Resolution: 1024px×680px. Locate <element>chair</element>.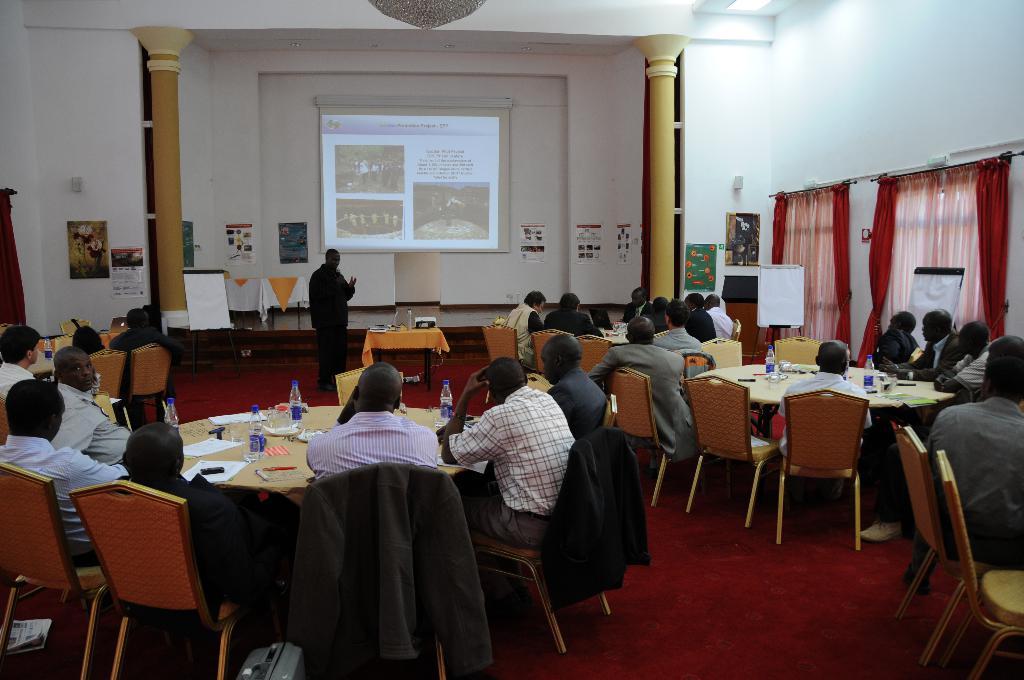
316, 460, 462, 679.
